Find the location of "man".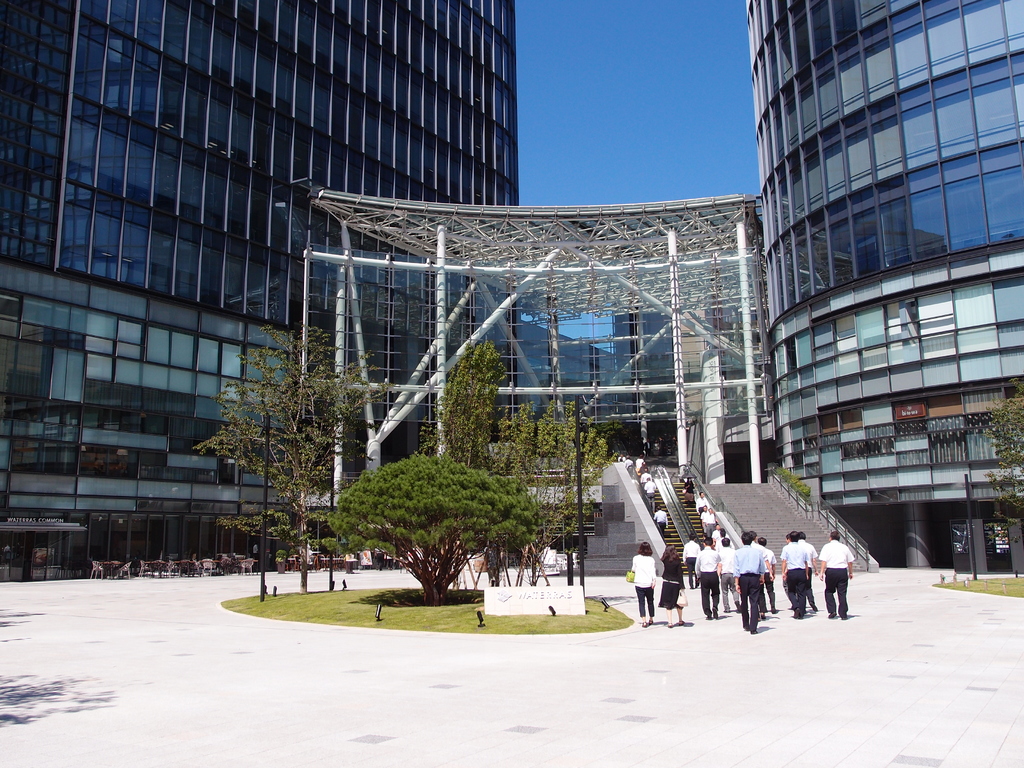
Location: select_region(691, 536, 718, 621).
